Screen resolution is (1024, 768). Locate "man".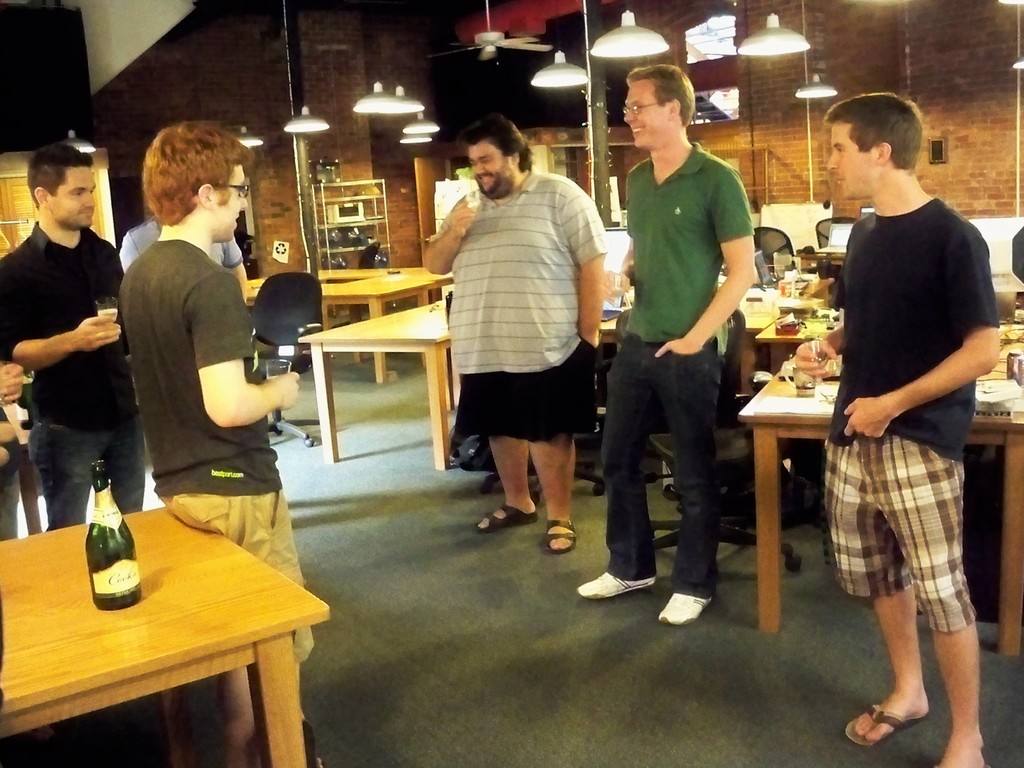
418, 116, 611, 548.
